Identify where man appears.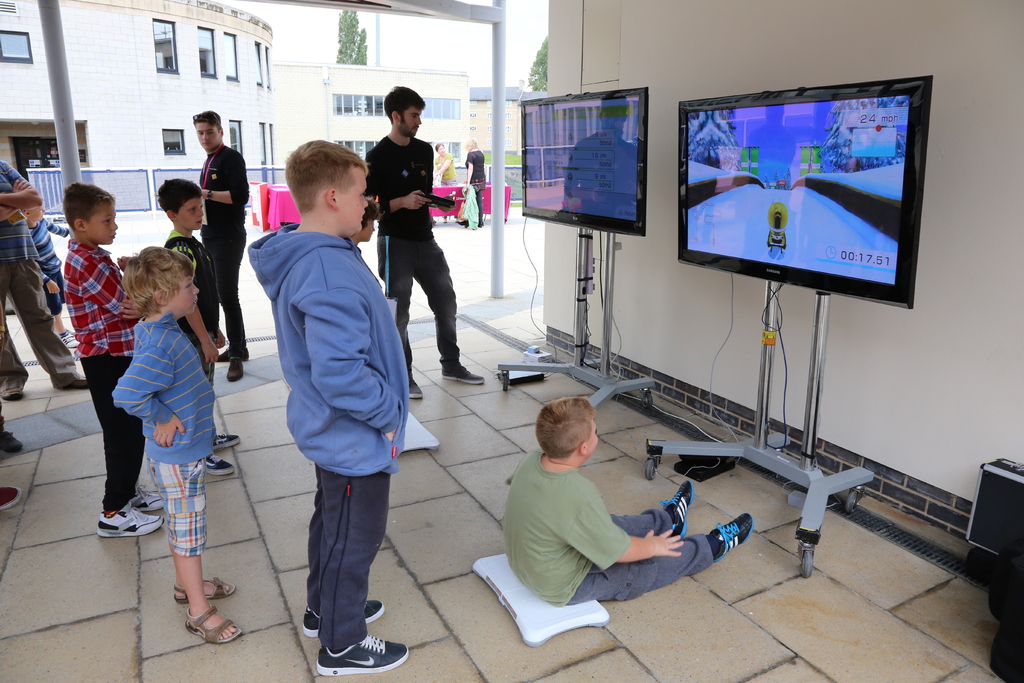
Appears at pyautogui.locateOnScreen(335, 95, 463, 434).
